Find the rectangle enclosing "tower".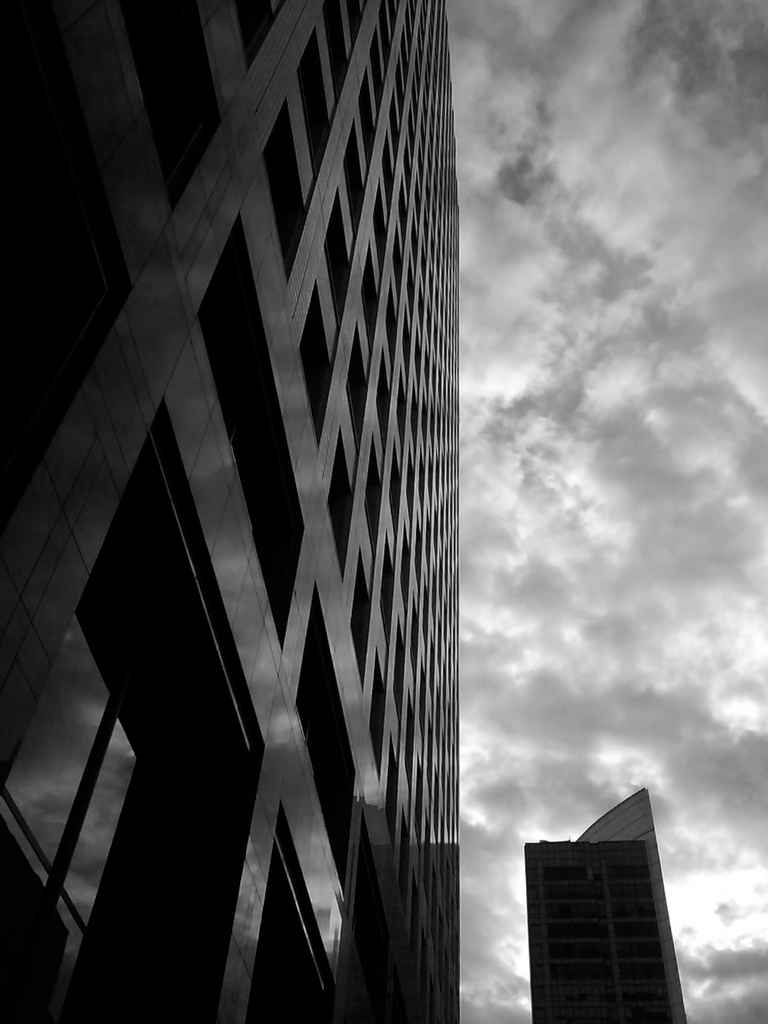
x1=491, y1=777, x2=691, y2=1023.
